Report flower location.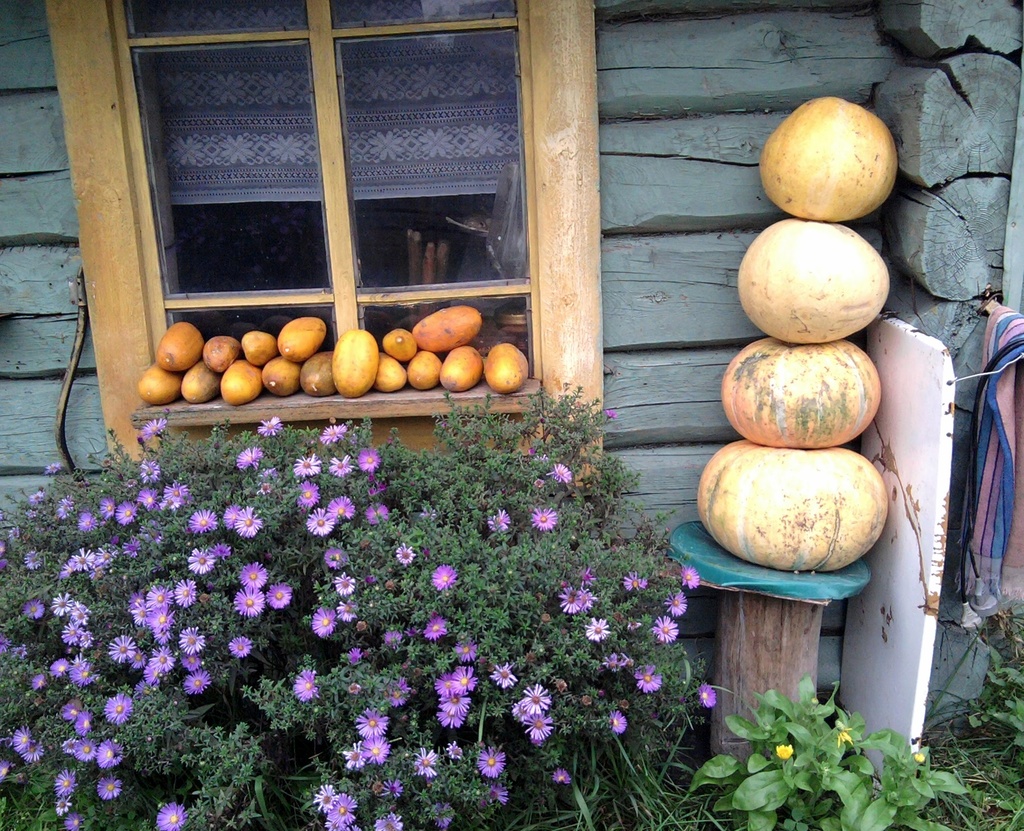
Report: select_region(49, 590, 71, 615).
